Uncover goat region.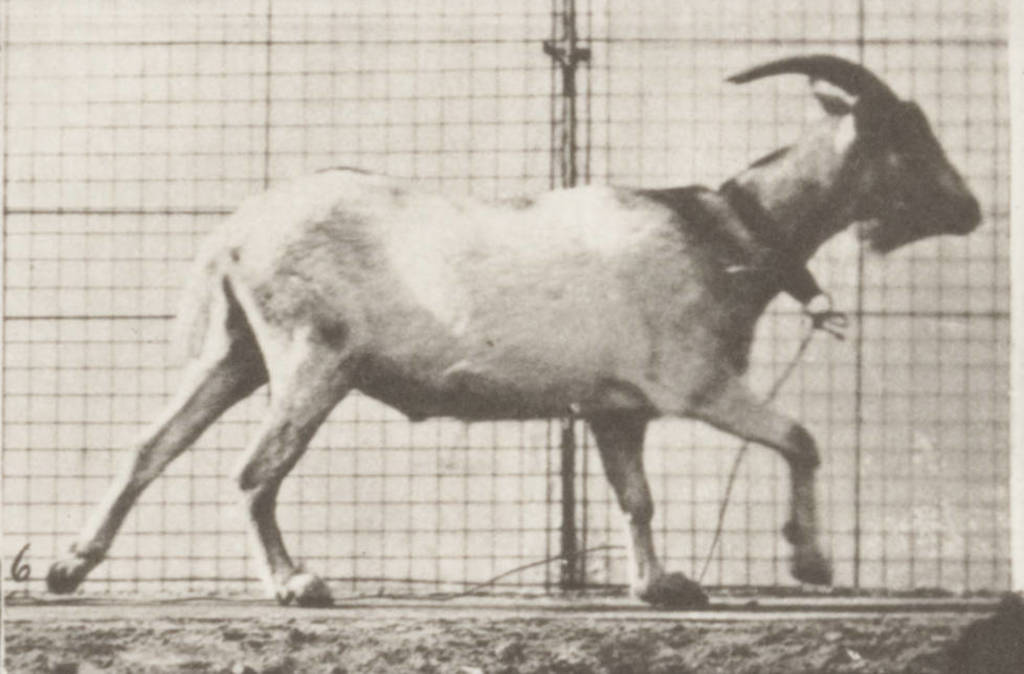
Uncovered: detection(85, 60, 980, 636).
